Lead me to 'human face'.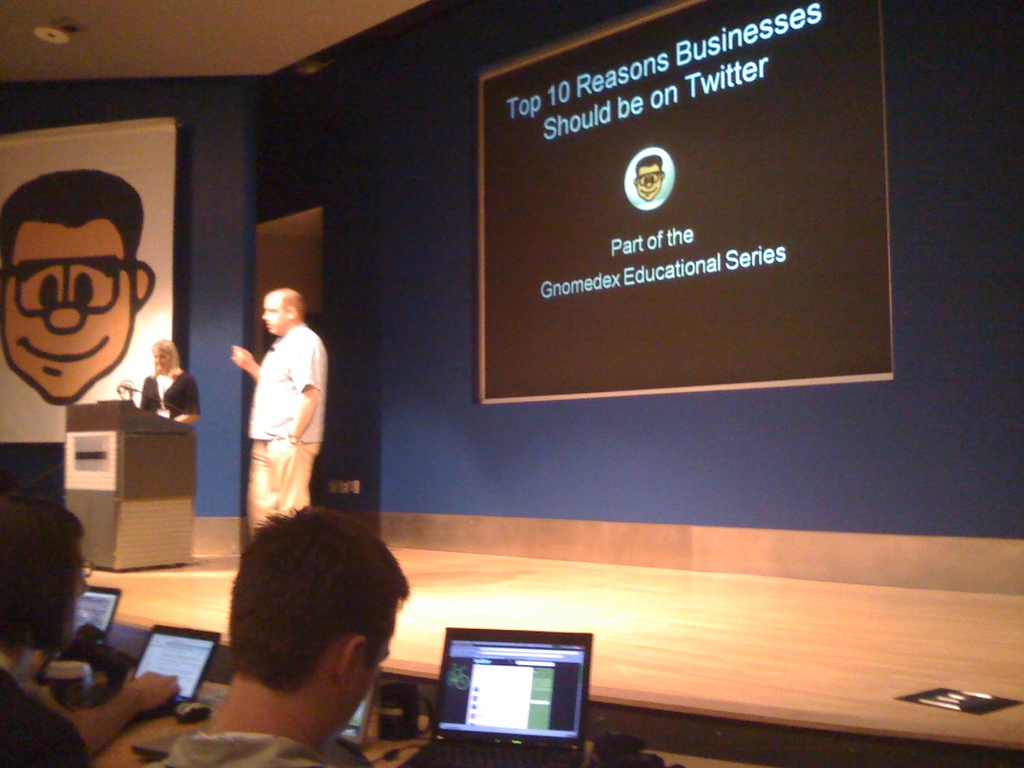
Lead to 152, 351, 172, 373.
